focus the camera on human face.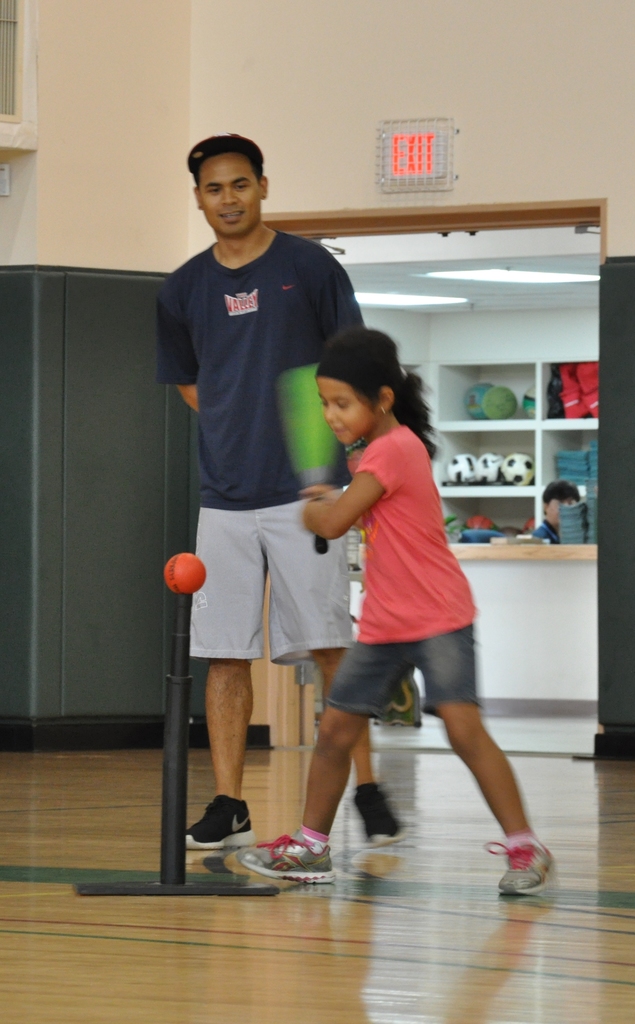
Focus region: bbox=[195, 152, 261, 236].
